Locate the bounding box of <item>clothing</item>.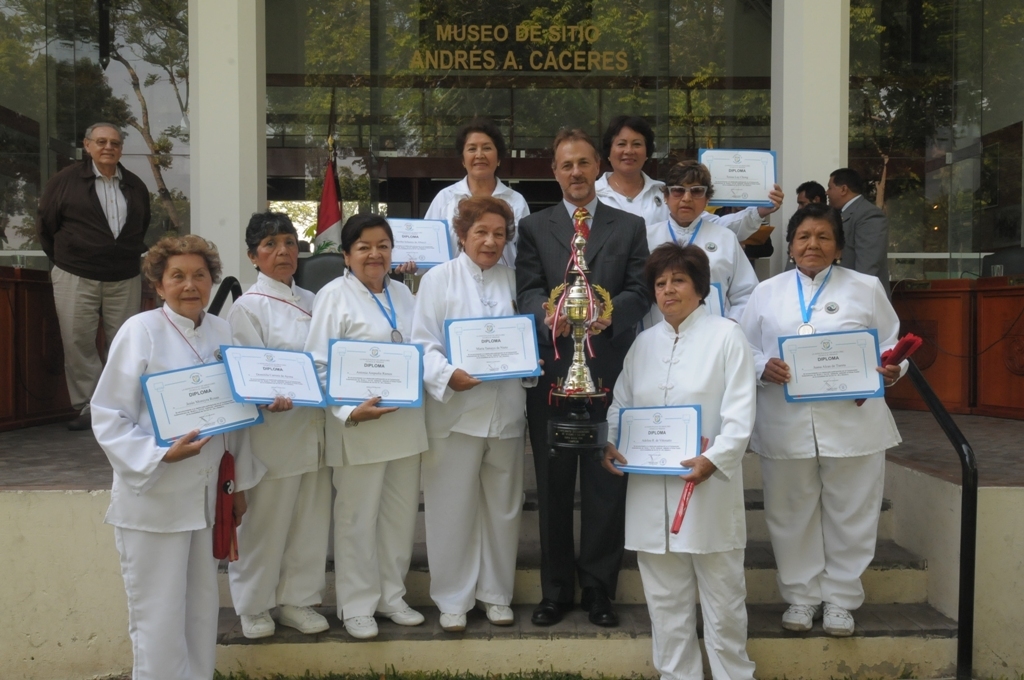
Bounding box: (x1=750, y1=215, x2=916, y2=648).
